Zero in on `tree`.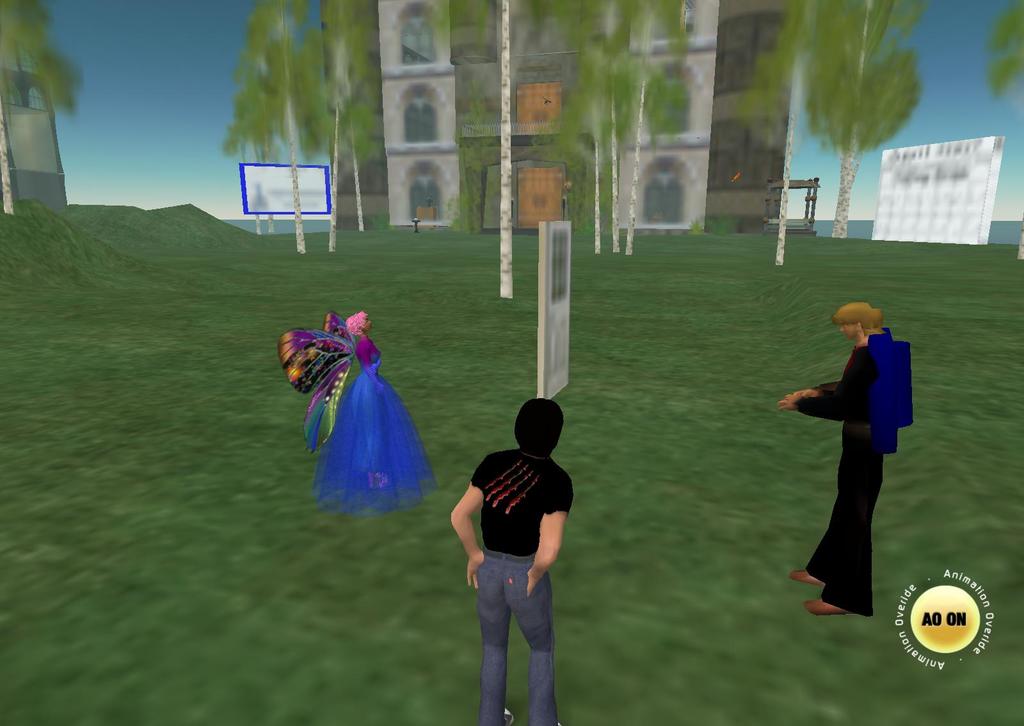
Zeroed in: <region>223, 81, 275, 241</region>.
